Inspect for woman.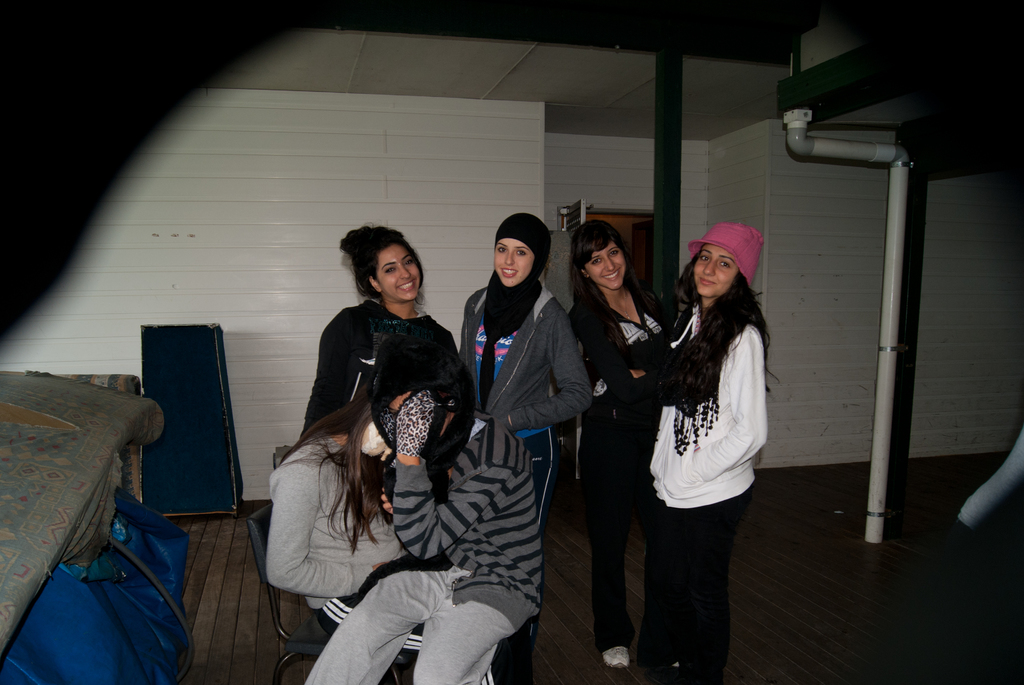
Inspection: 300,336,544,684.
